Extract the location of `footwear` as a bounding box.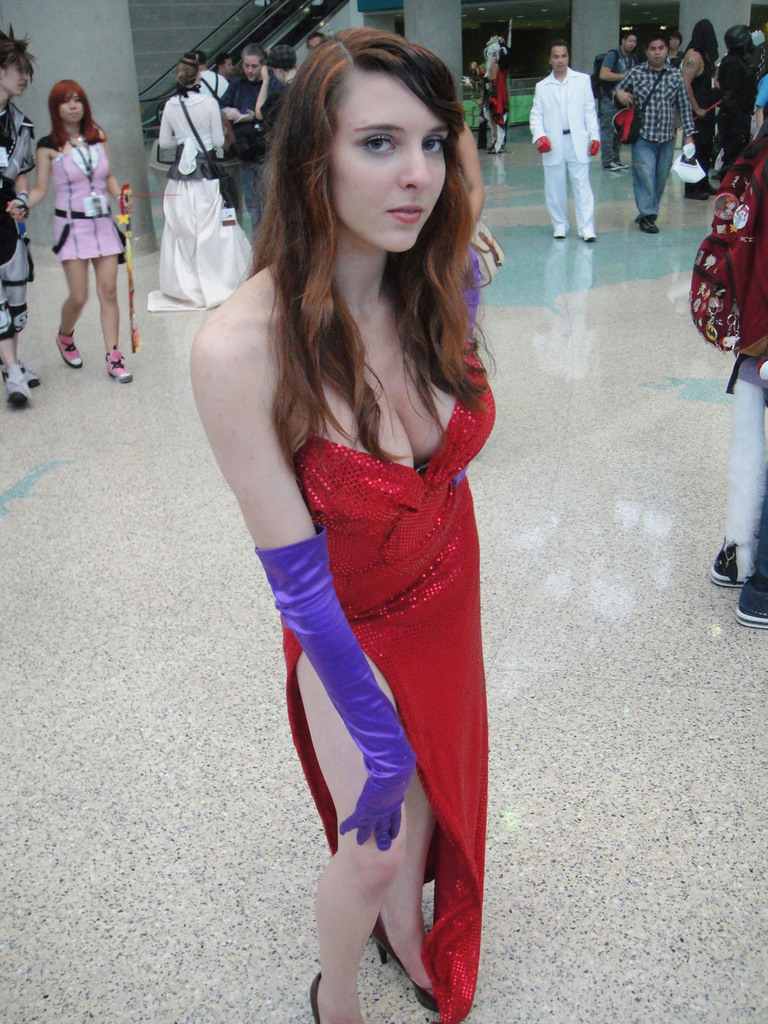
l=306, t=970, r=324, b=1023.
